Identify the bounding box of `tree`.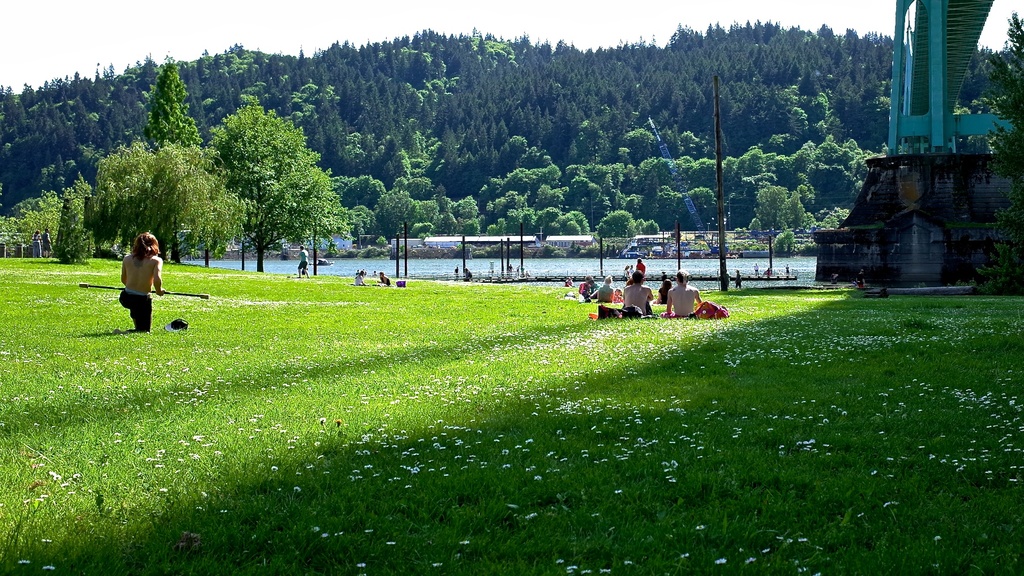
[left=184, top=84, right=323, bottom=273].
